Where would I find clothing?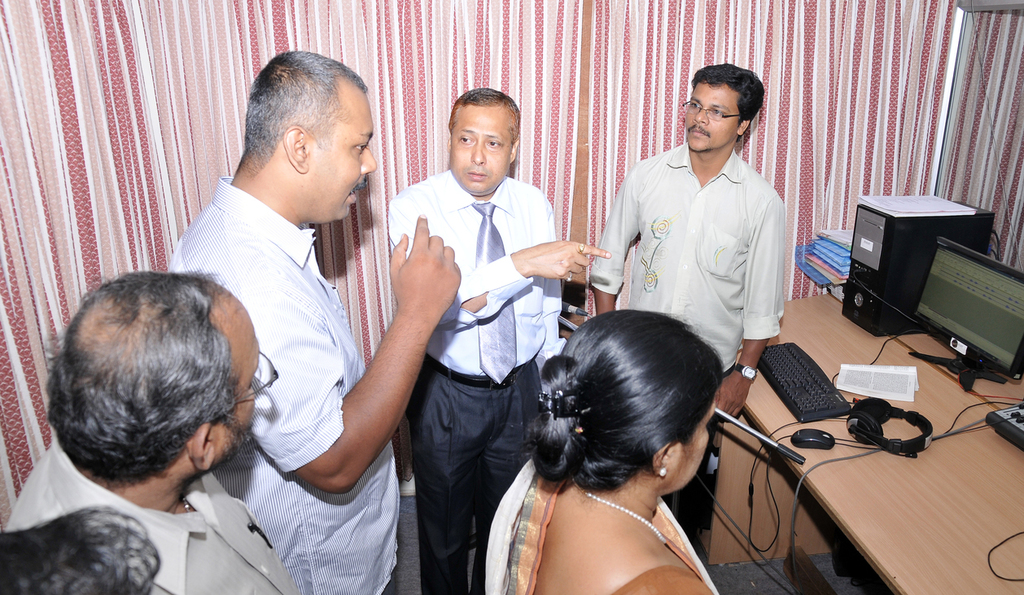
At select_region(401, 350, 558, 594).
